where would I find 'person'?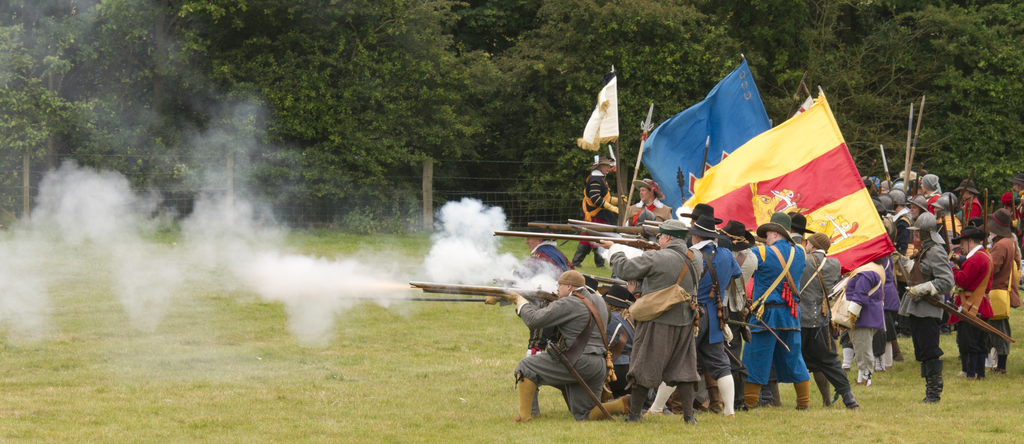
At (897, 209, 953, 385).
